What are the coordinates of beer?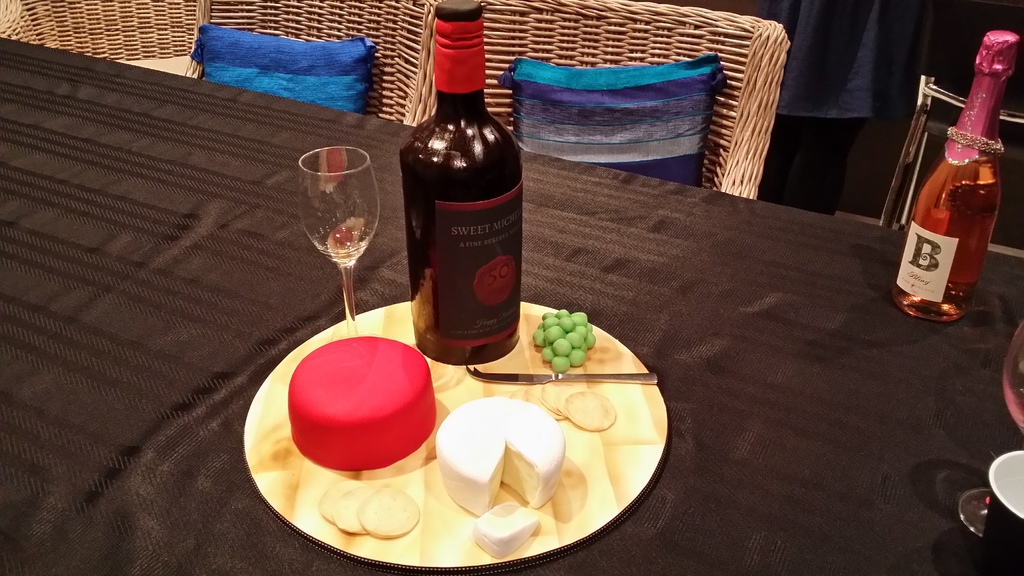
detection(397, 0, 532, 372).
